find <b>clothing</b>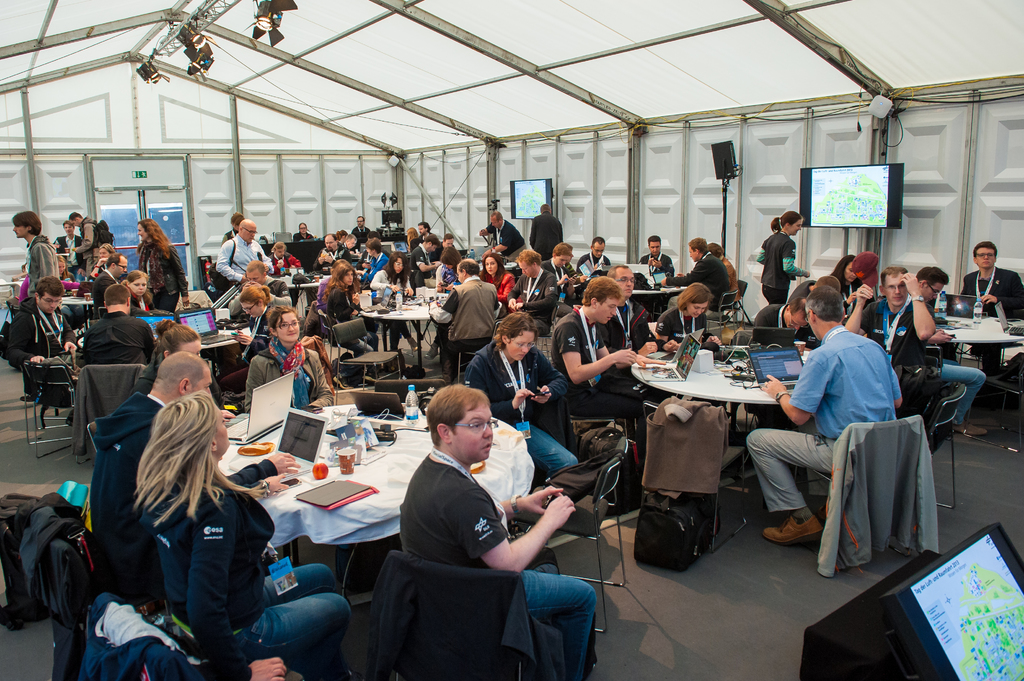
240:342:330:408
